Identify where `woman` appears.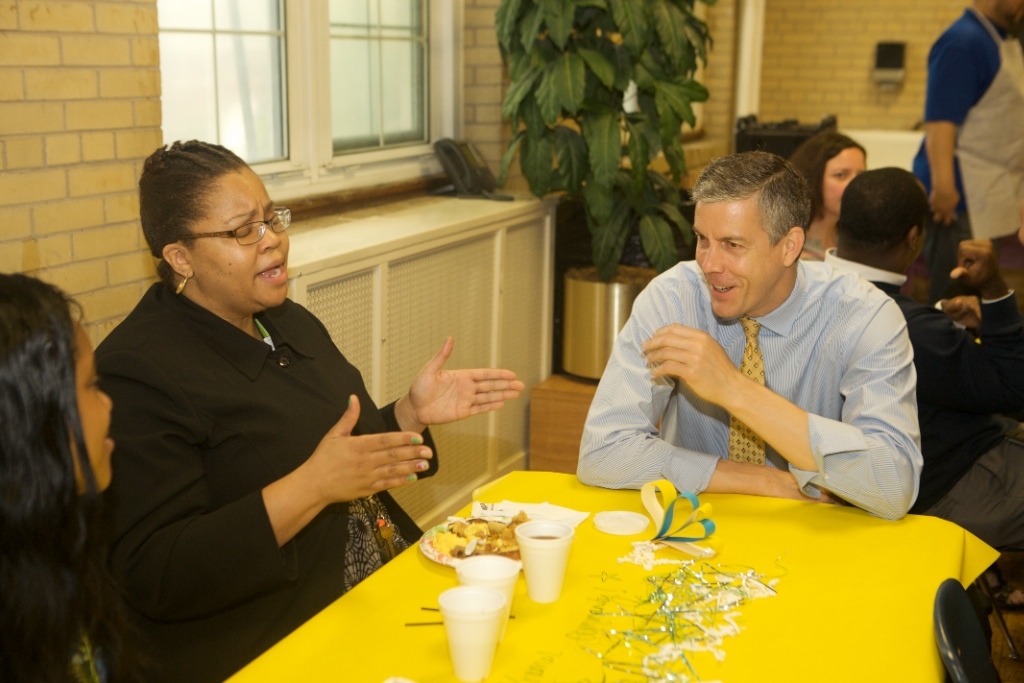
Appears at locate(789, 131, 867, 259).
